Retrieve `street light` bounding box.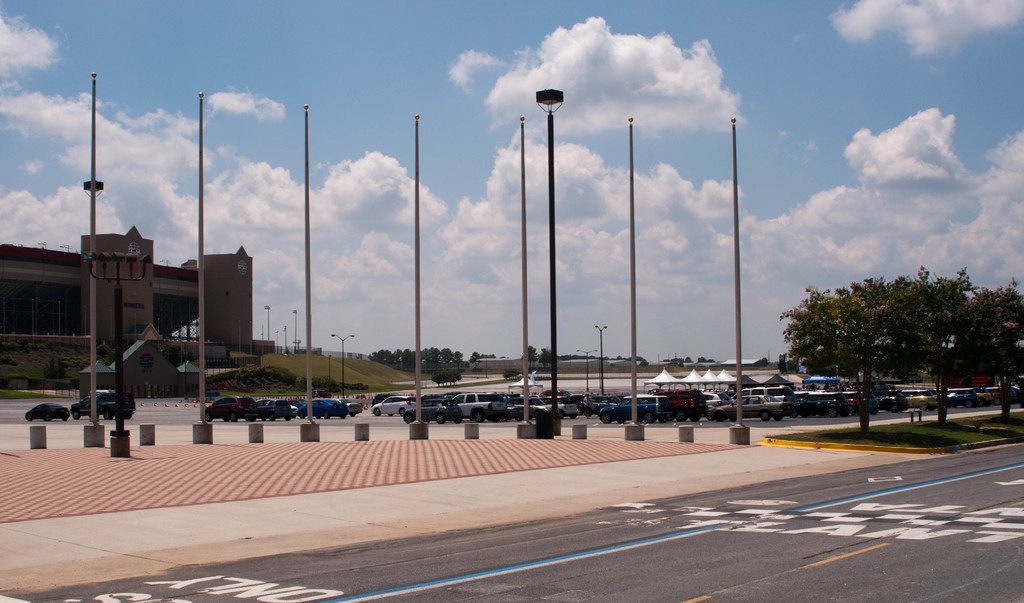
Bounding box: <bbox>275, 328, 278, 359</bbox>.
